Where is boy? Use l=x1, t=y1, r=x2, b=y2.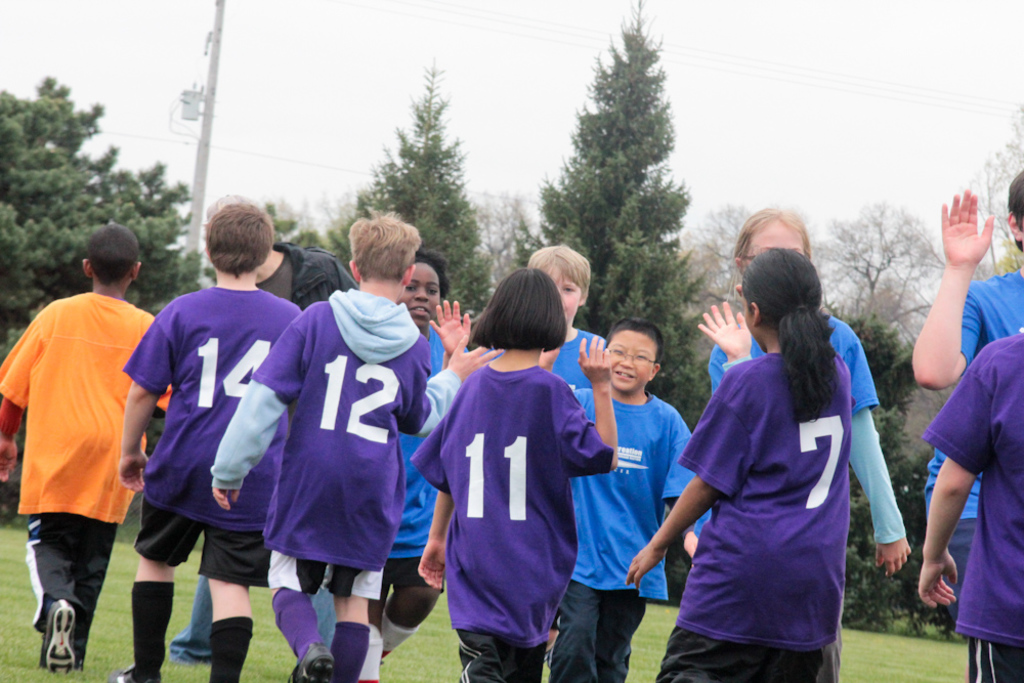
l=430, t=248, r=608, b=660.
